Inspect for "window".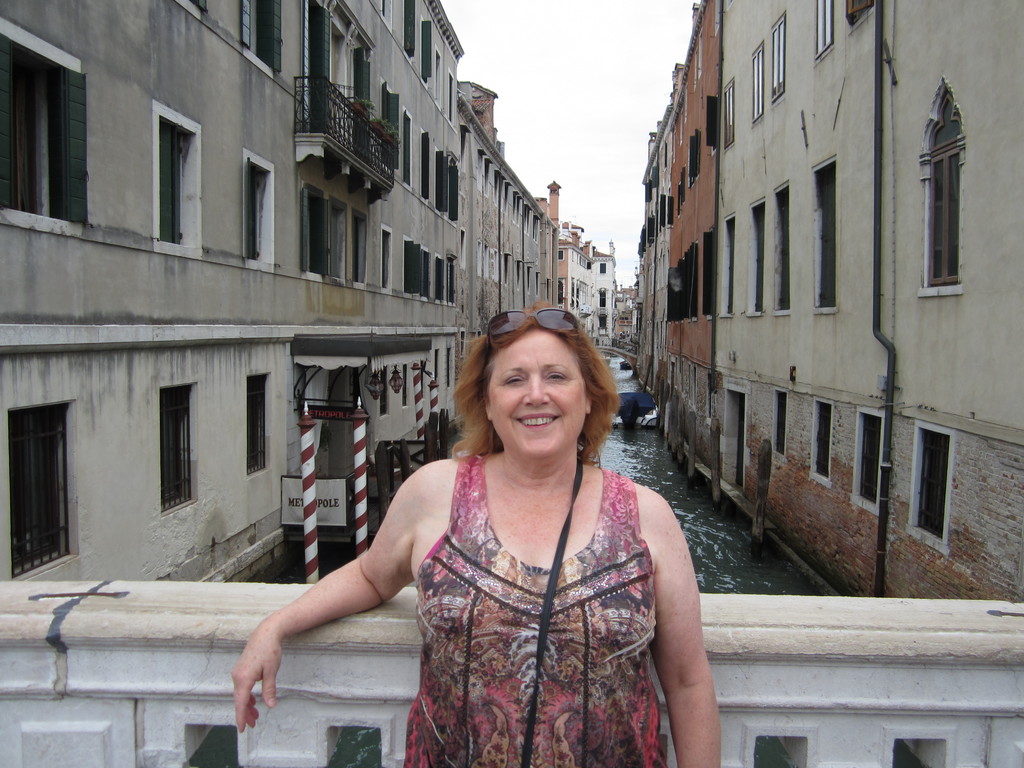
Inspection: x1=720 y1=216 x2=736 y2=315.
